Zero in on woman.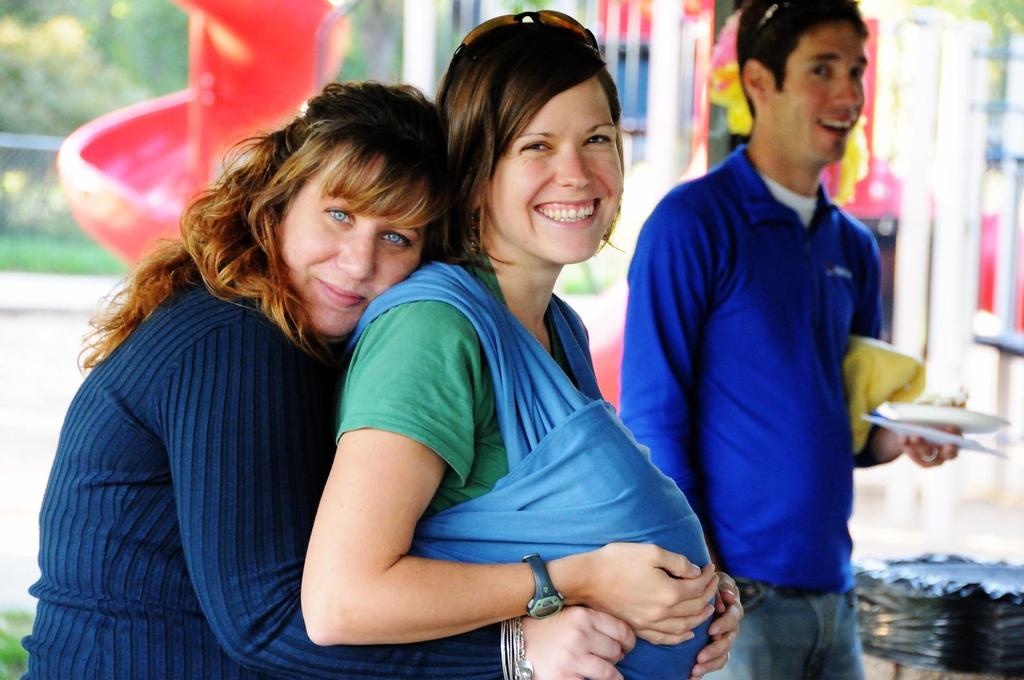
Zeroed in: 299,12,741,679.
